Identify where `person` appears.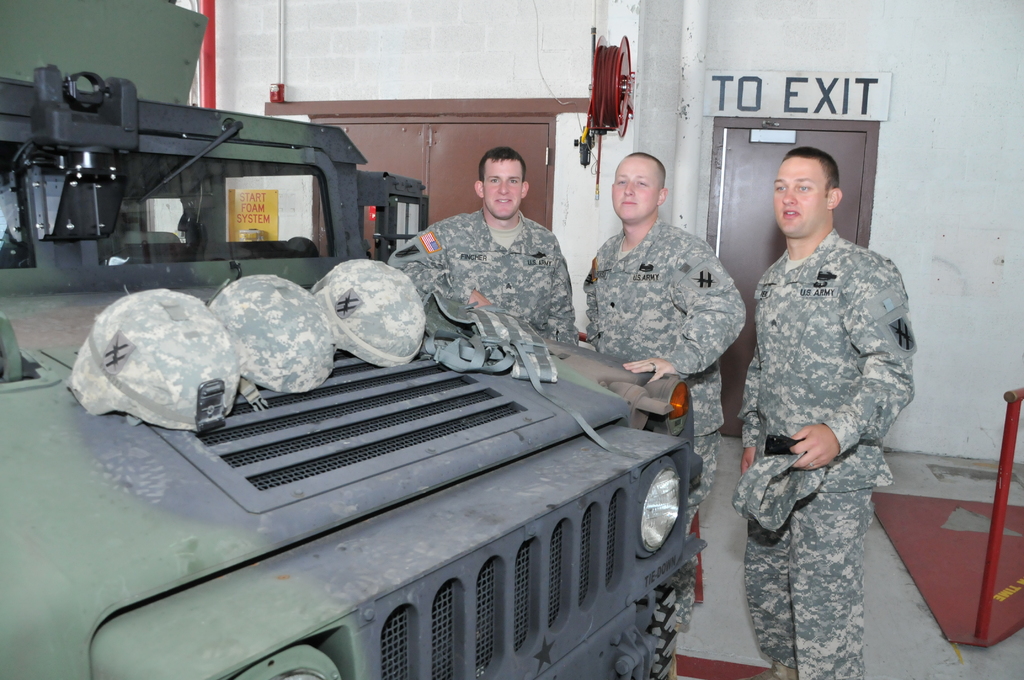
Appears at bbox(381, 146, 582, 349).
